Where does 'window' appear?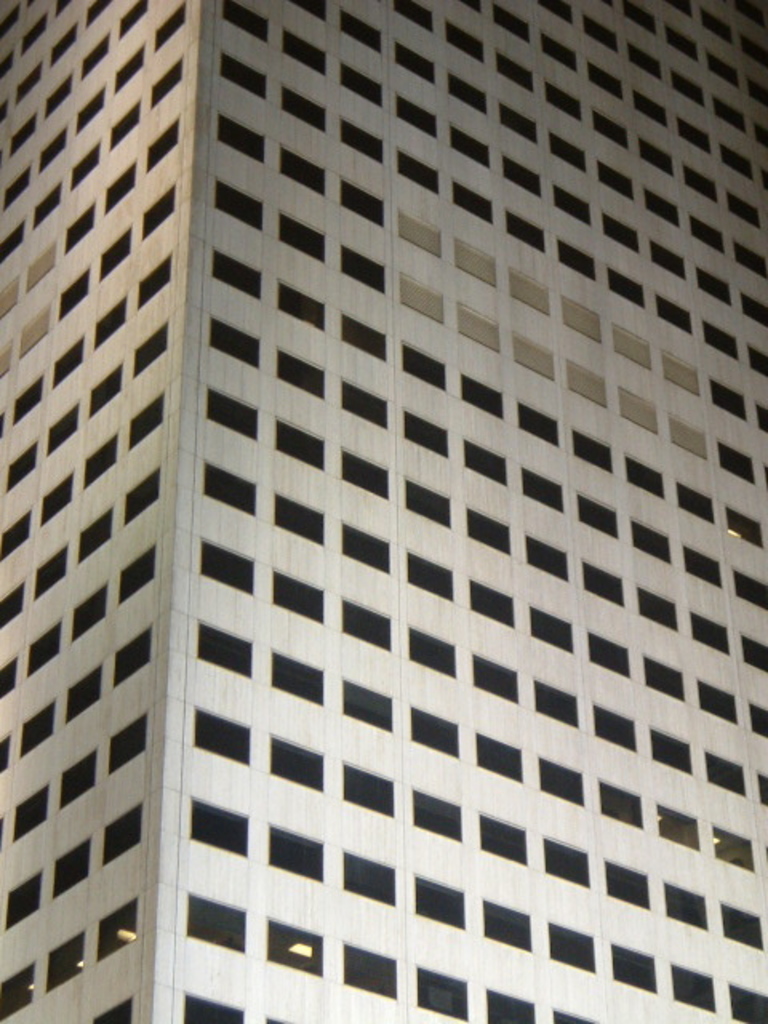
Appears at l=96, t=219, r=134, b=285.
